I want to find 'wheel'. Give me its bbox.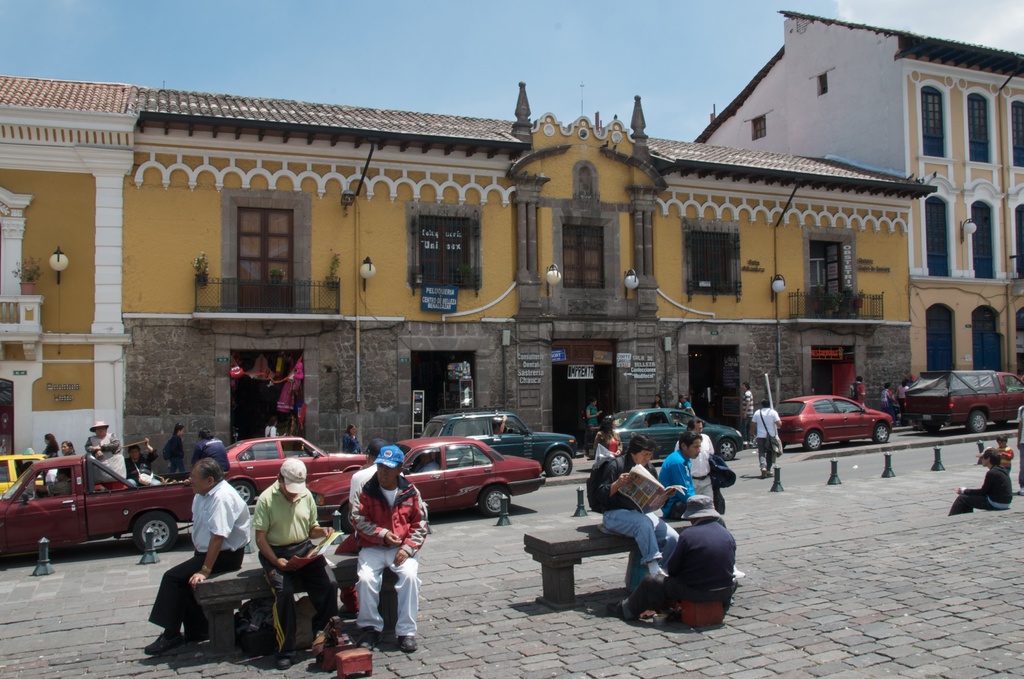
[x1=228, y1=481, x2=253, y2=502].
